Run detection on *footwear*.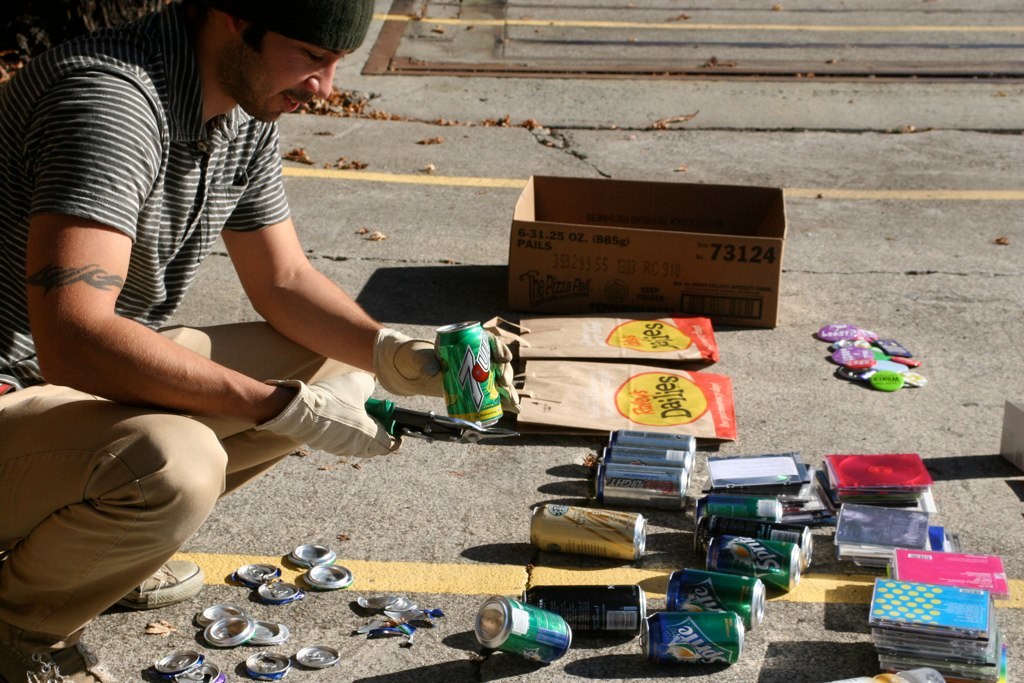
Result: {"left": 115, "top": 554, "right": 206, "bottom": 607}.
